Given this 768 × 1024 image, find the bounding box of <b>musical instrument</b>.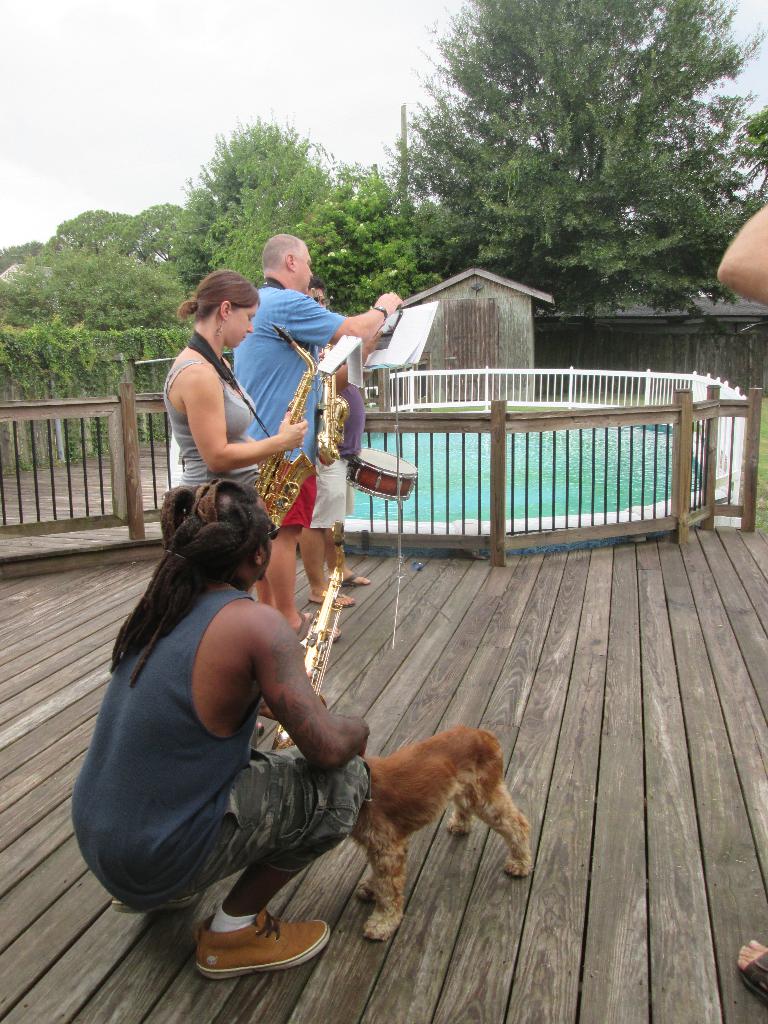
Rect(306, 333, 346, 475).
